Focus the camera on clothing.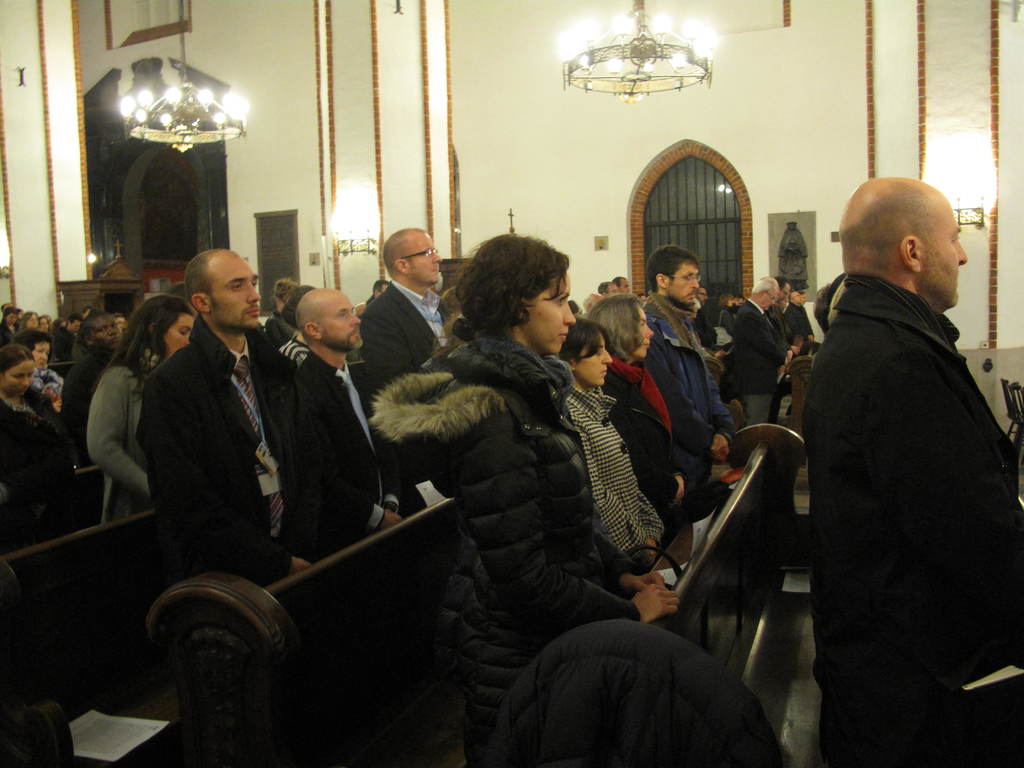
Focus region: bbox=(572, 377, 664, 559).
